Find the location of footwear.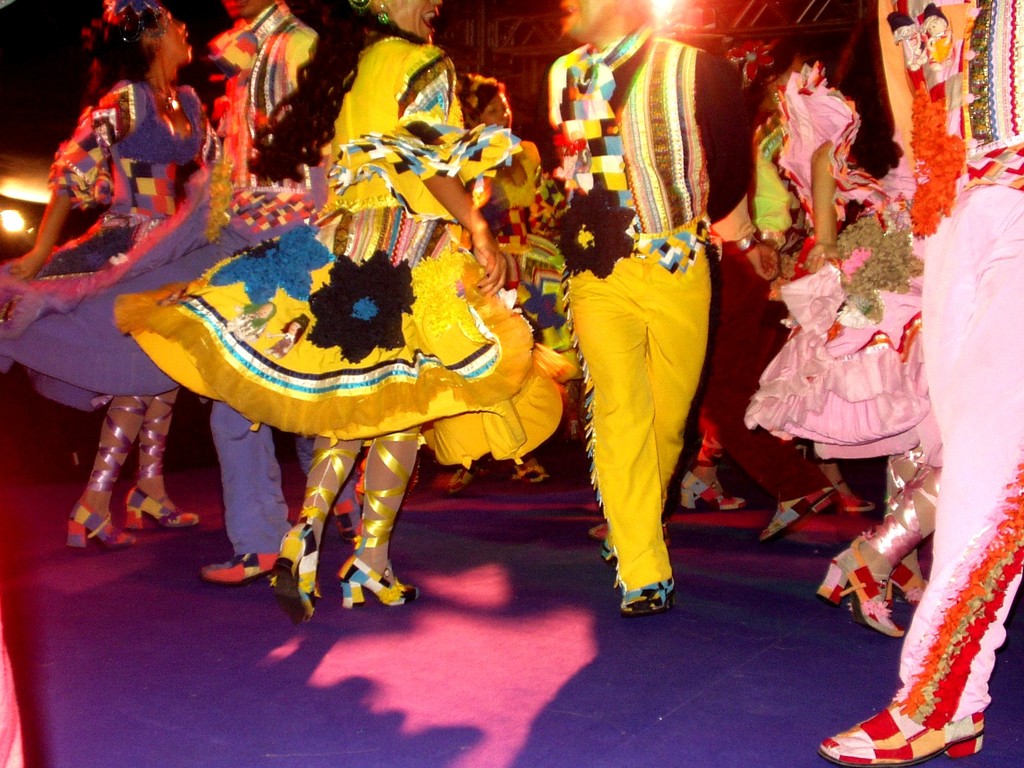
Location: Rect(509, 458, 545, 484).
